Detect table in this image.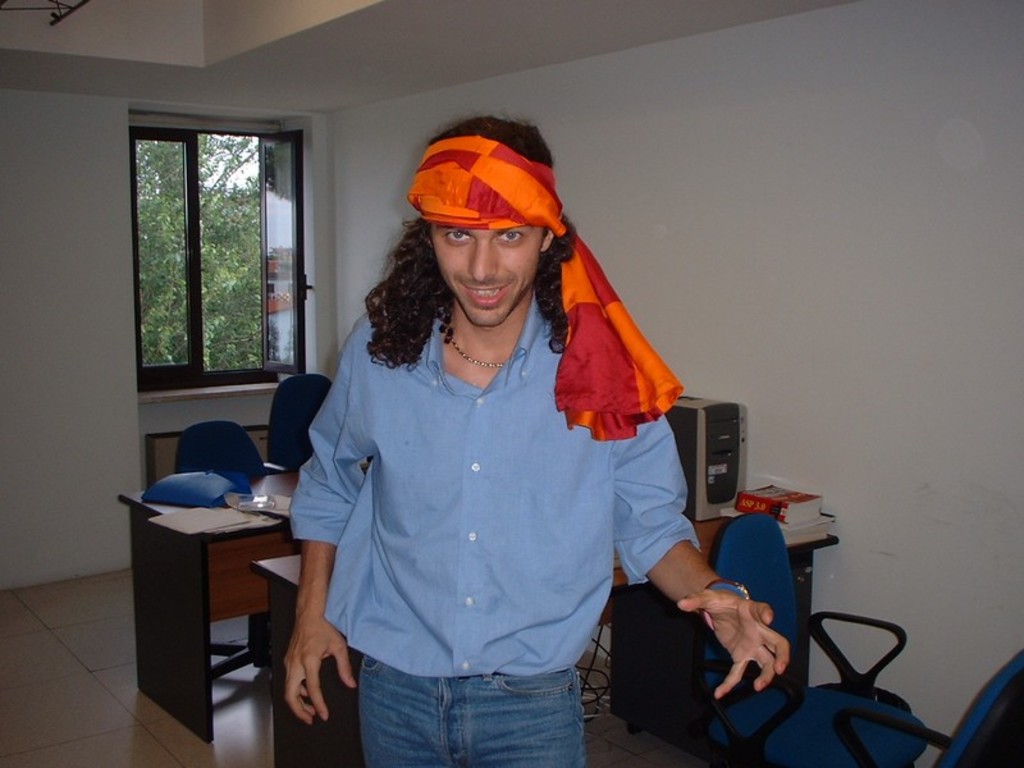
Detection: 114,483,403,753.
